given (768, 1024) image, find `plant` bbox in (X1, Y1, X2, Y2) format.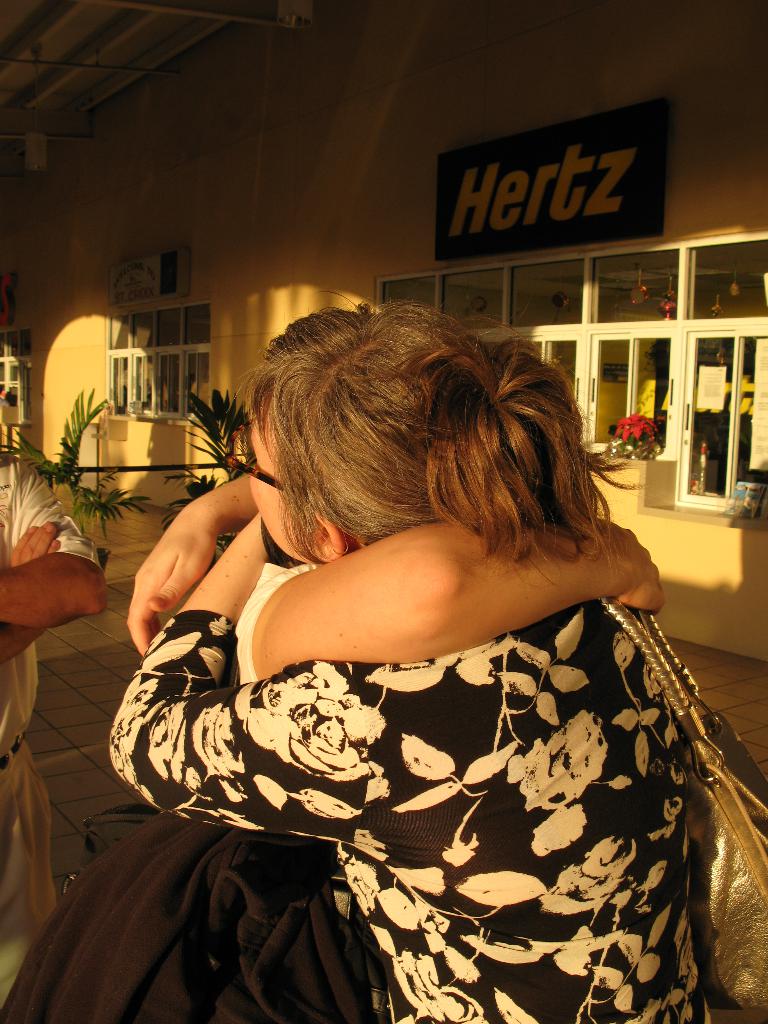
(610, 408, 664, 463).
